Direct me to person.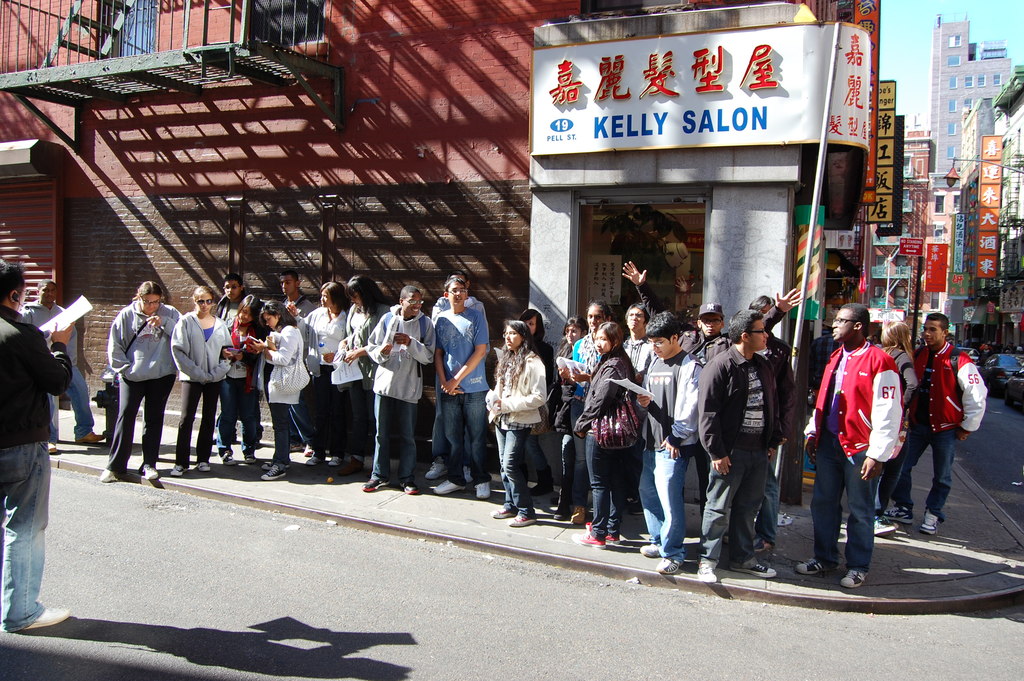
Direction: [824, 291, 905, 589].
